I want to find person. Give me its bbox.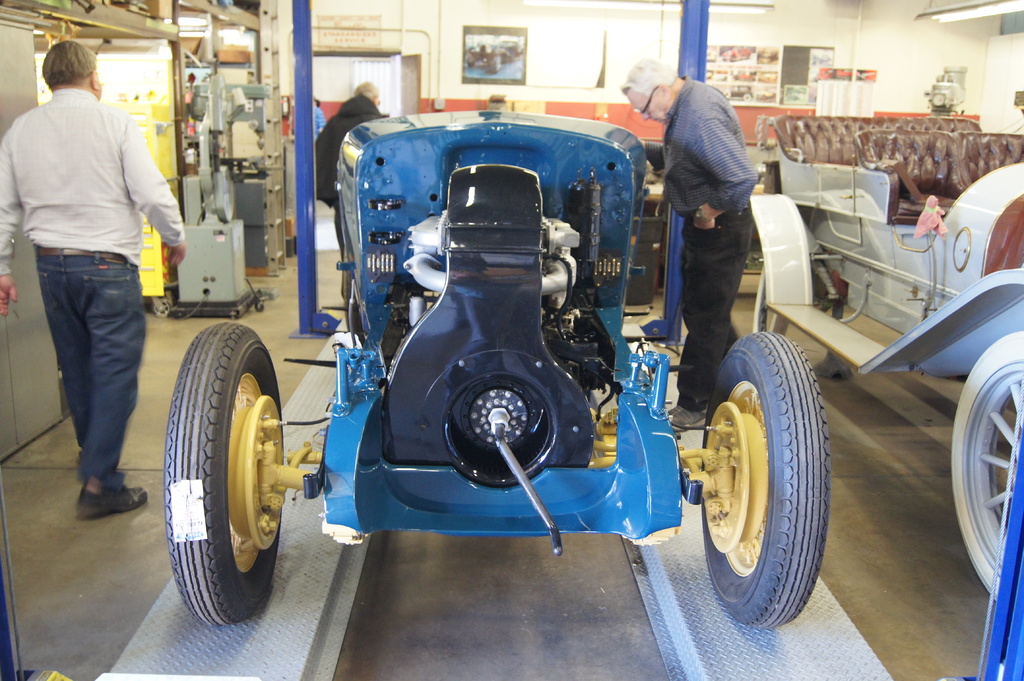
bbox(314, 77, 385, 284).
